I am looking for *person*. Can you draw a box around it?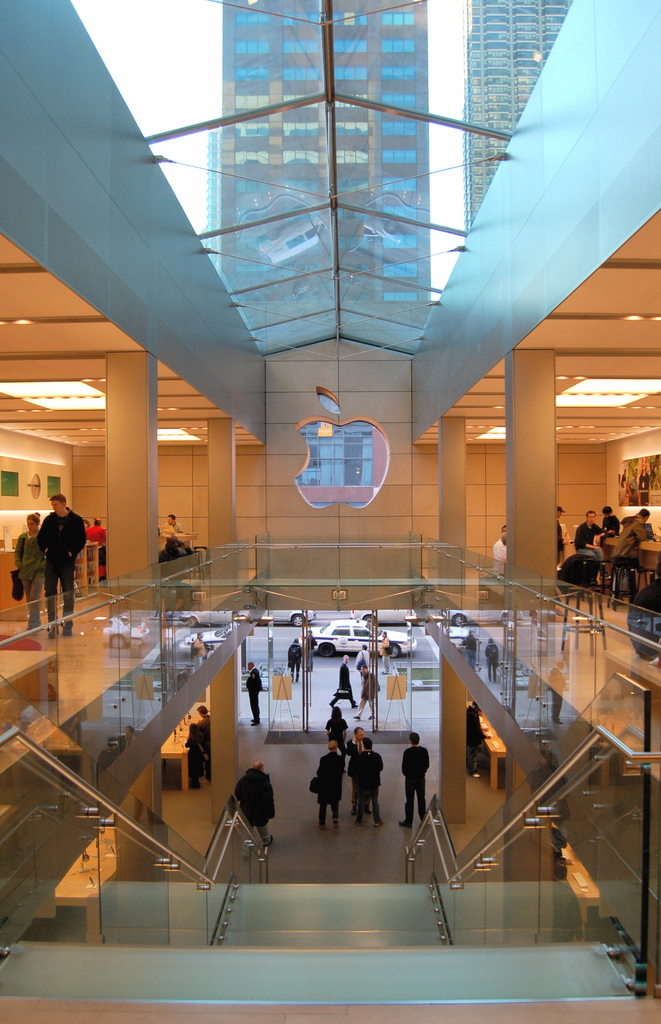
Sure, the bounding box is x1=392 y1=726 x2=425 y2=824.
